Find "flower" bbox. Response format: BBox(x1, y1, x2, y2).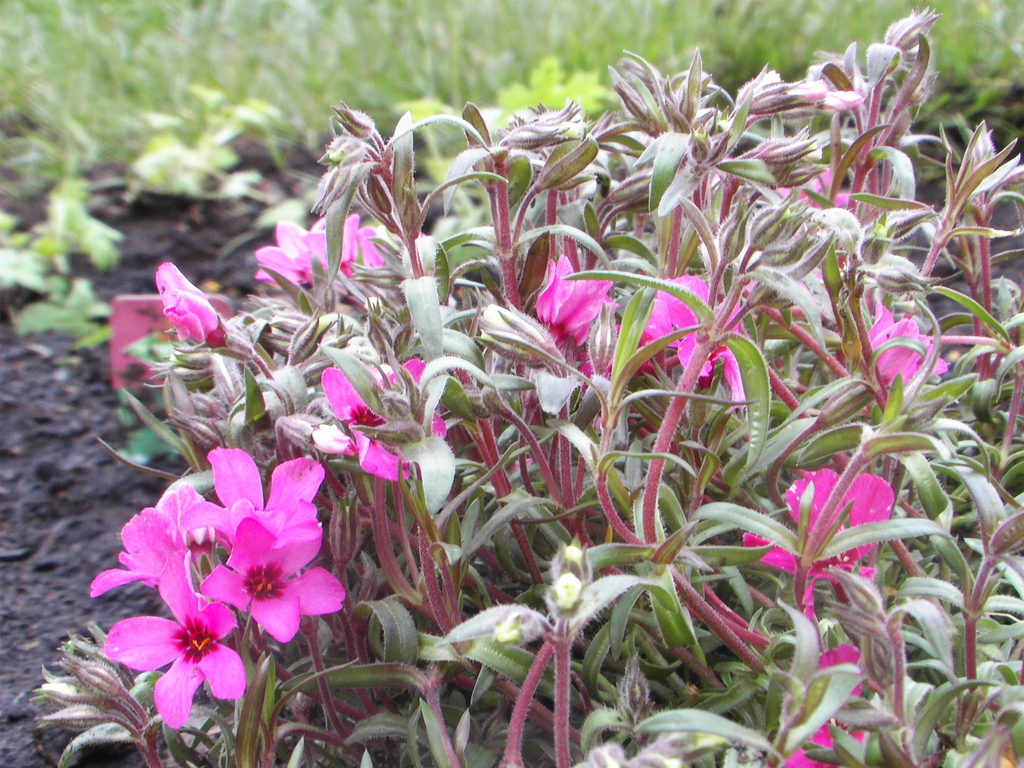
BBox(315, 355, 449, 483).
